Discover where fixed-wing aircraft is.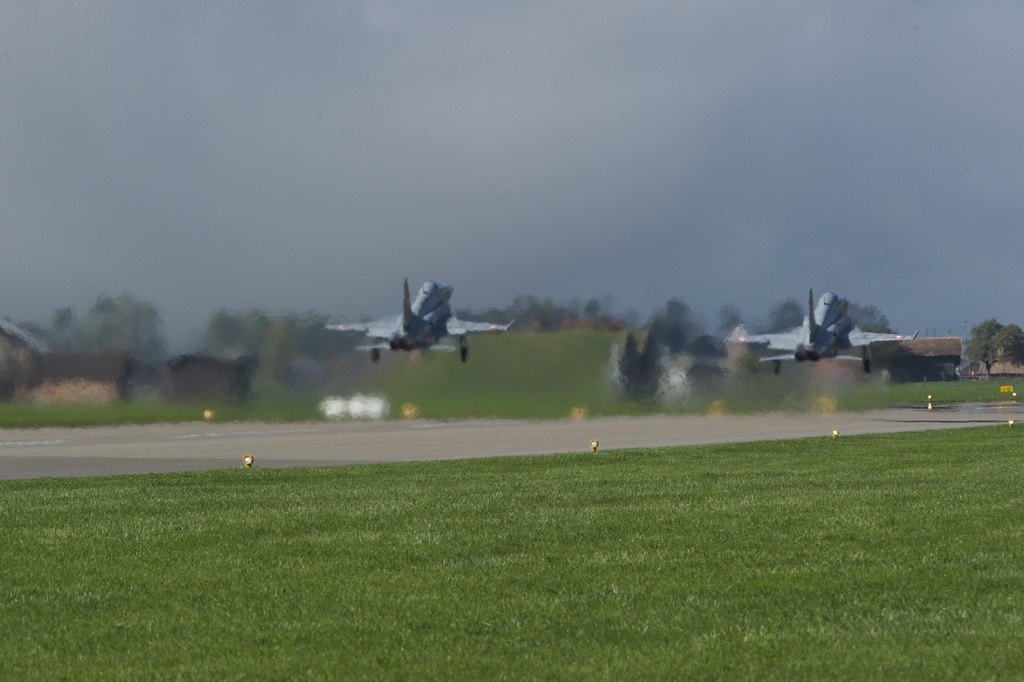
Discovered at [left=728, top=284, right=924, bottom=378].
